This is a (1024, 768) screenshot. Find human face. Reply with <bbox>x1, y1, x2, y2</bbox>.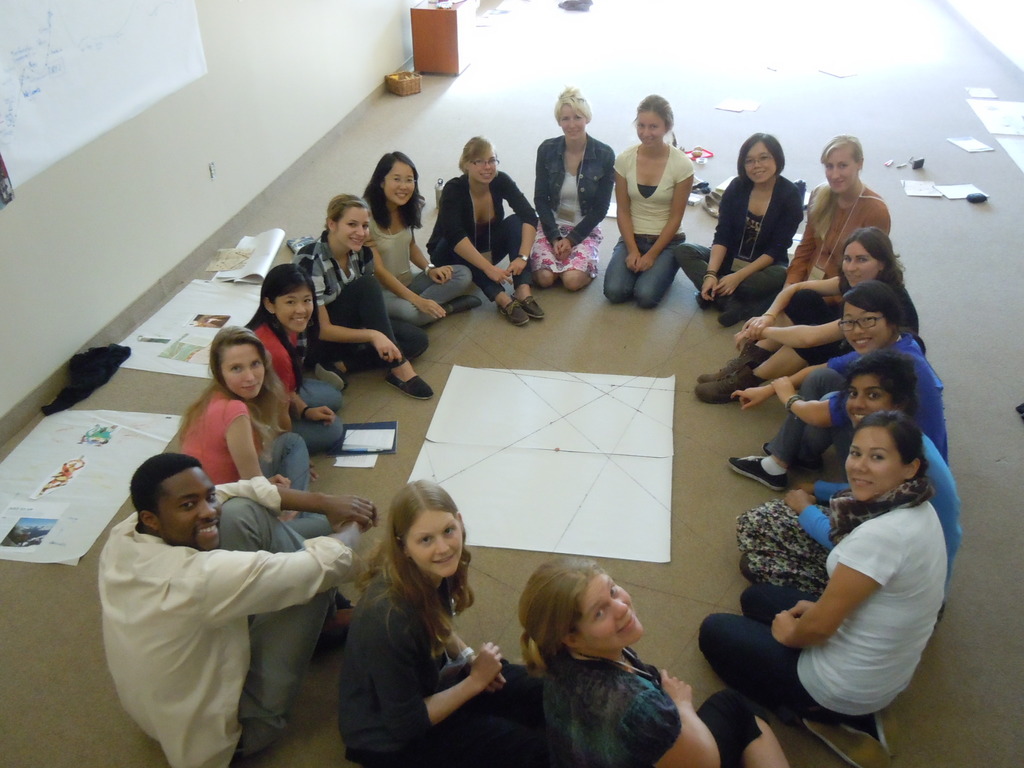
<bbox>844, 376, 890, 422</bbox>.
